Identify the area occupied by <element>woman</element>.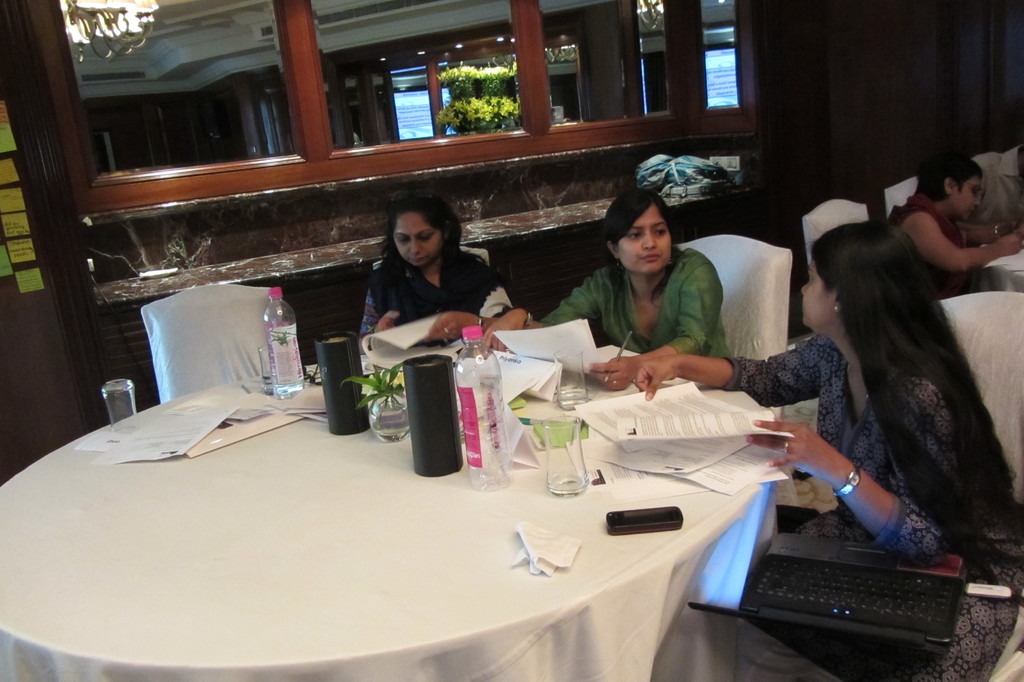
Area: 480:186:725:389.
